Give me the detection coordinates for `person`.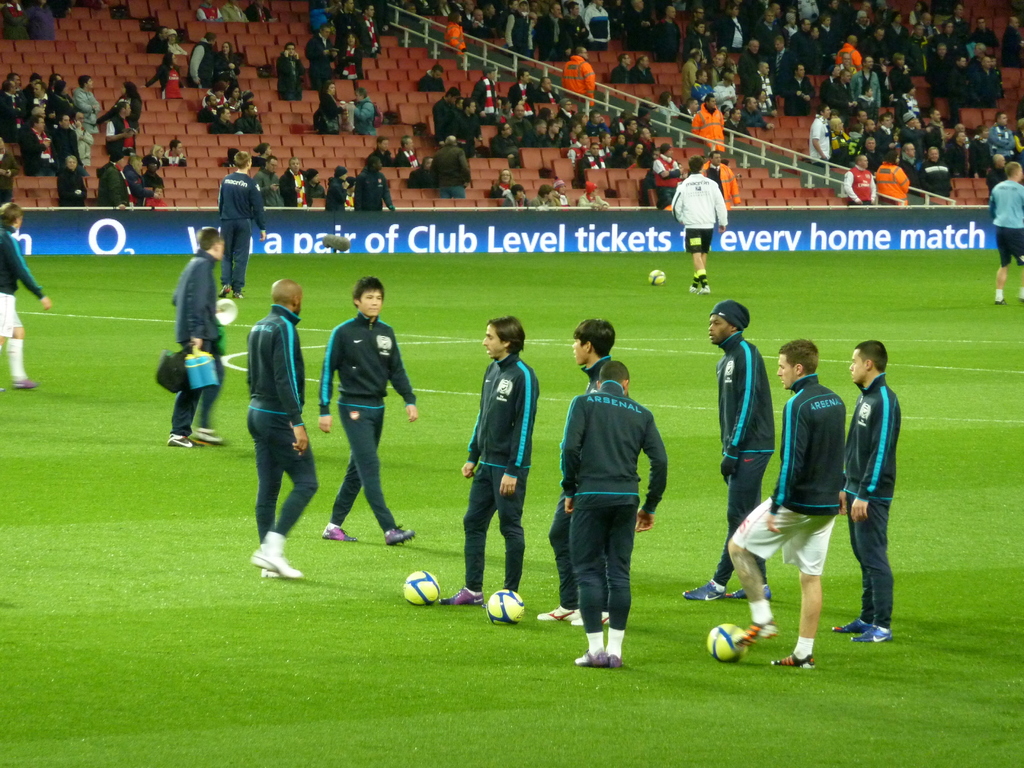
{"left": 435, "top": 315, "right": 545, "bottom": 607}.
